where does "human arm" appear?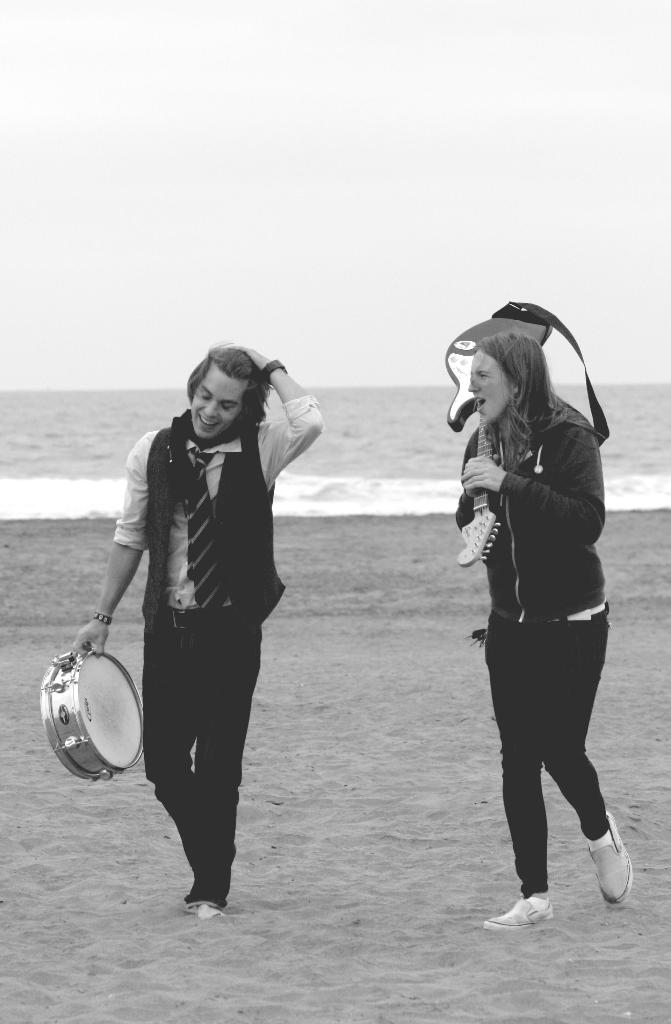
Appears at (left=461, top=422, right=608, bottom=547).
